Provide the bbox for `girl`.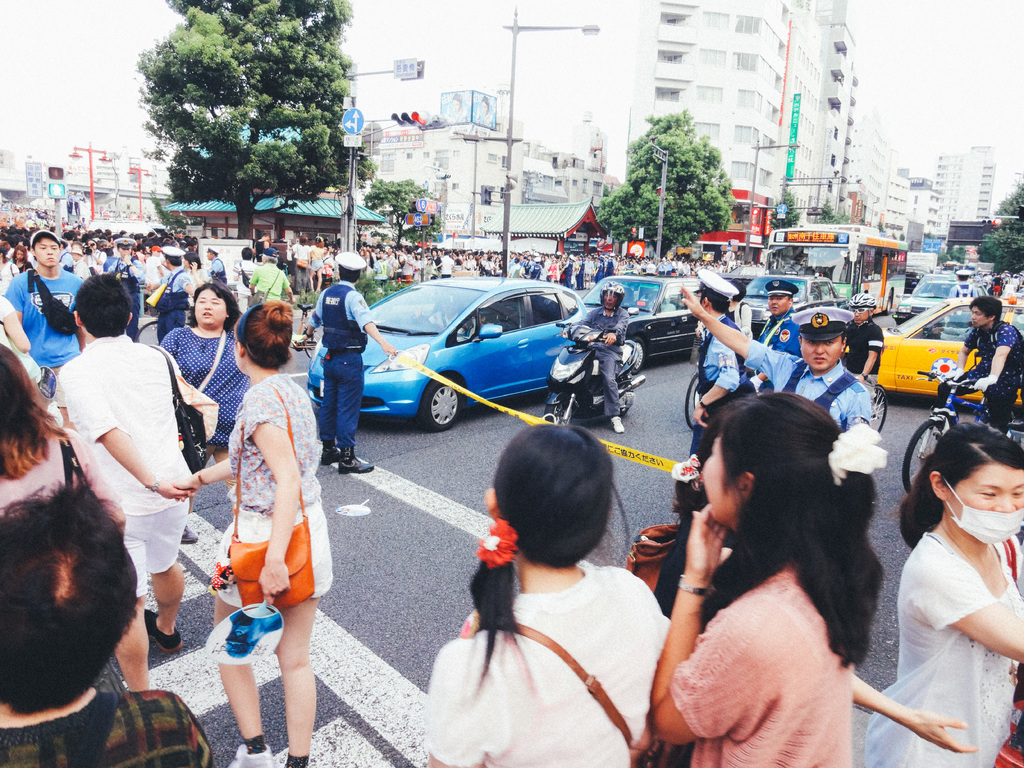
pyautogui.locateOnScreen(159, 282, 248, 493).
